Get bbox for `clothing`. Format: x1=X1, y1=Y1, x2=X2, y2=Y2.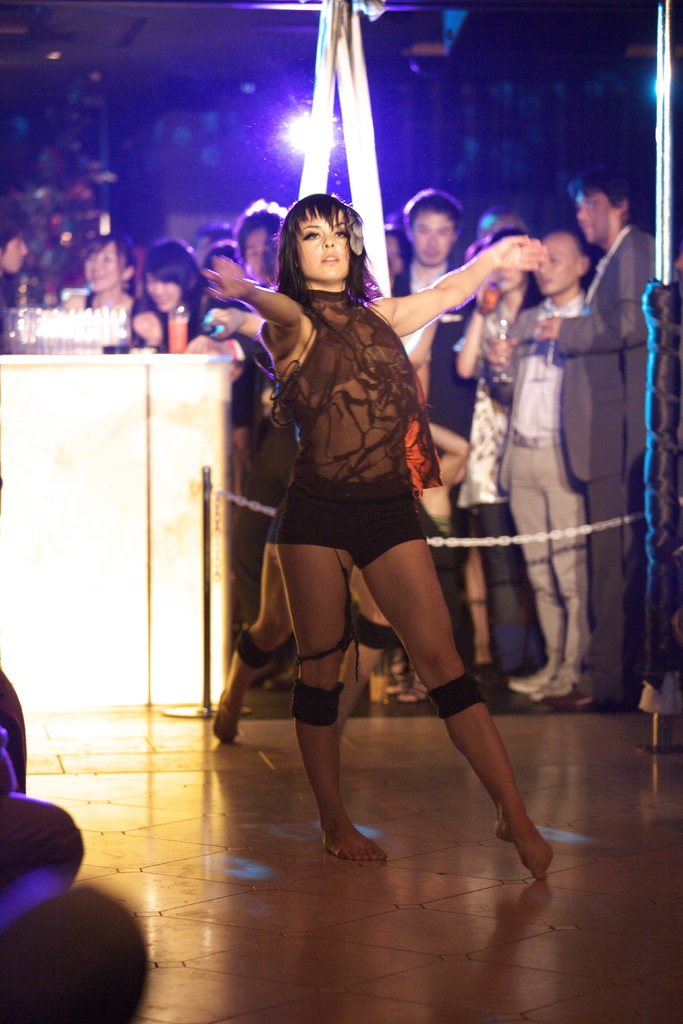
x1=457, y1=301, x2=523, y2=506.
